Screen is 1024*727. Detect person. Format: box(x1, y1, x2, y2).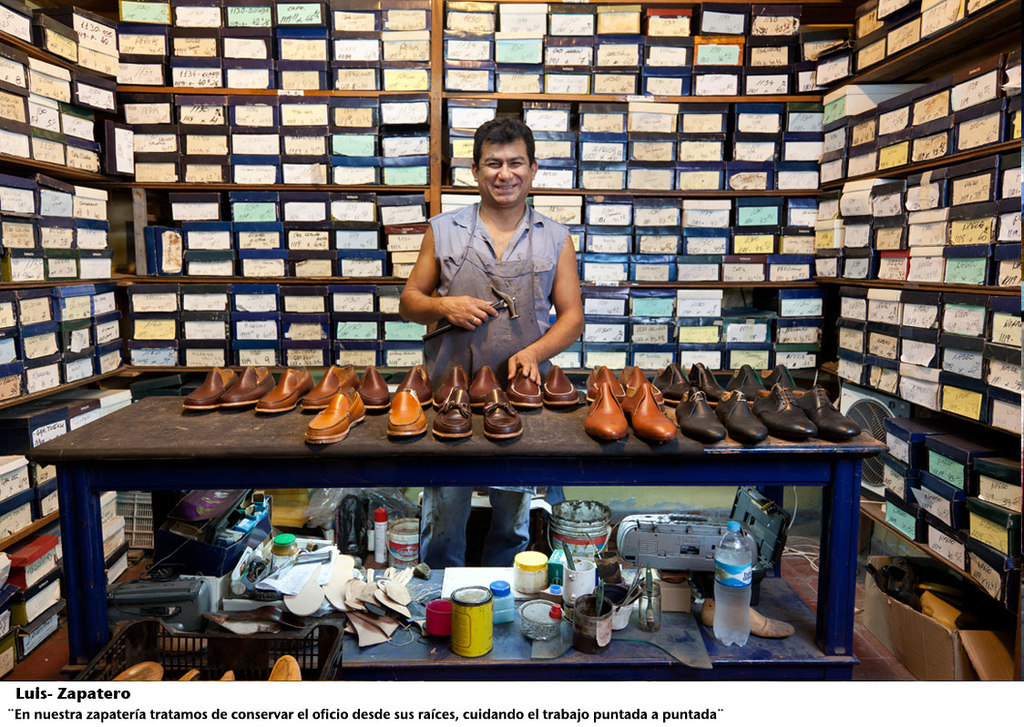
box(397, 114, 591, 572).
